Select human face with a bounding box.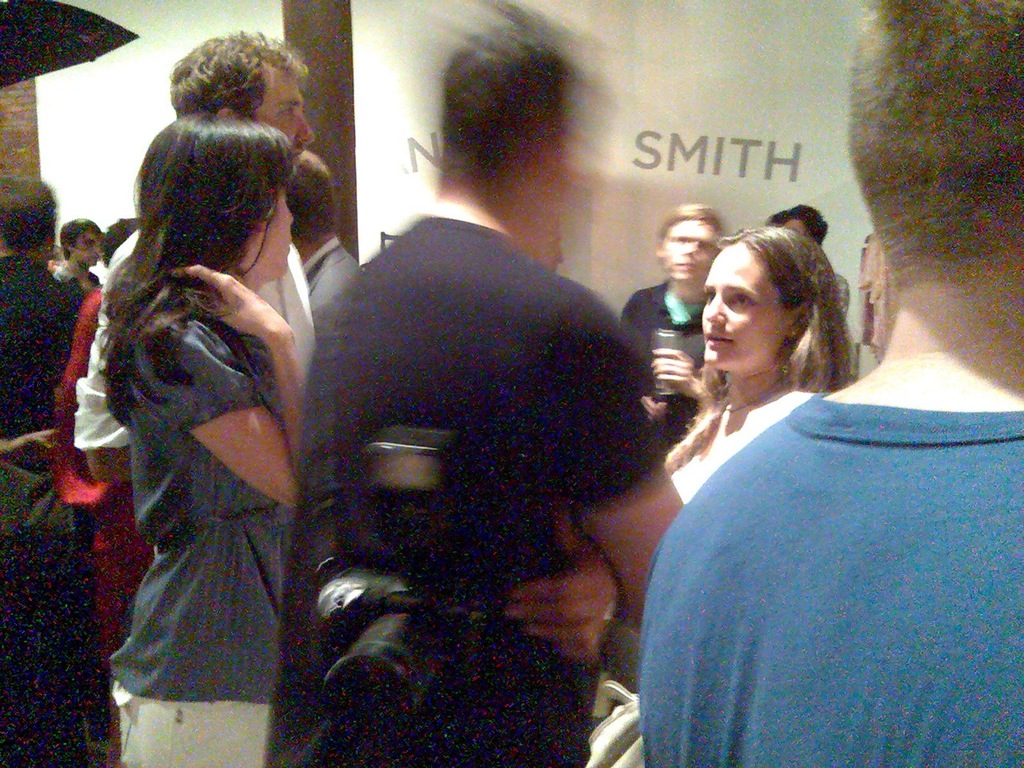
[left=74, top=226, right=99, bottom=265].
